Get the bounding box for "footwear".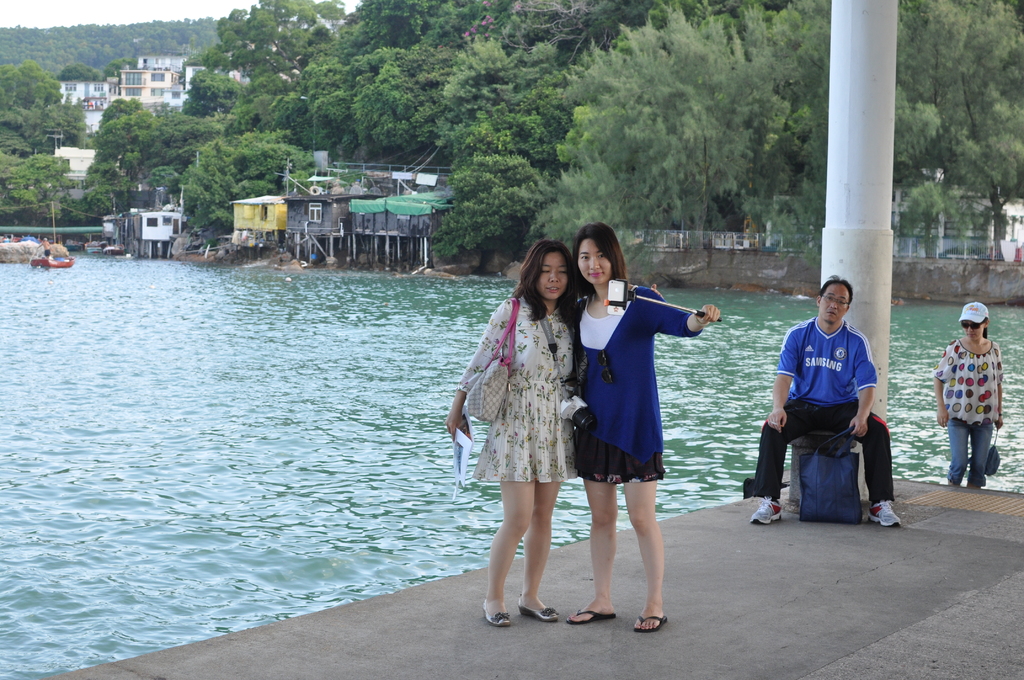
(x1=564, y1=604, x2=615, y2=621).
